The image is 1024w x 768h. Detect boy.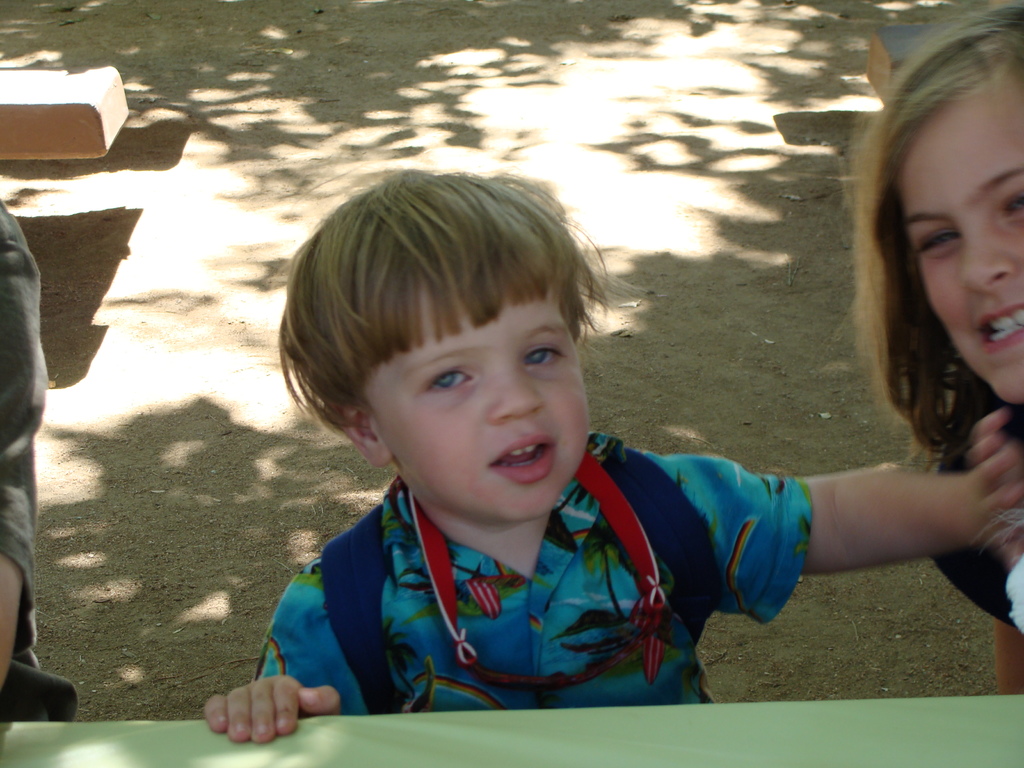
Detection: (x1=205, y1=164, x2=1023, y2=741).
